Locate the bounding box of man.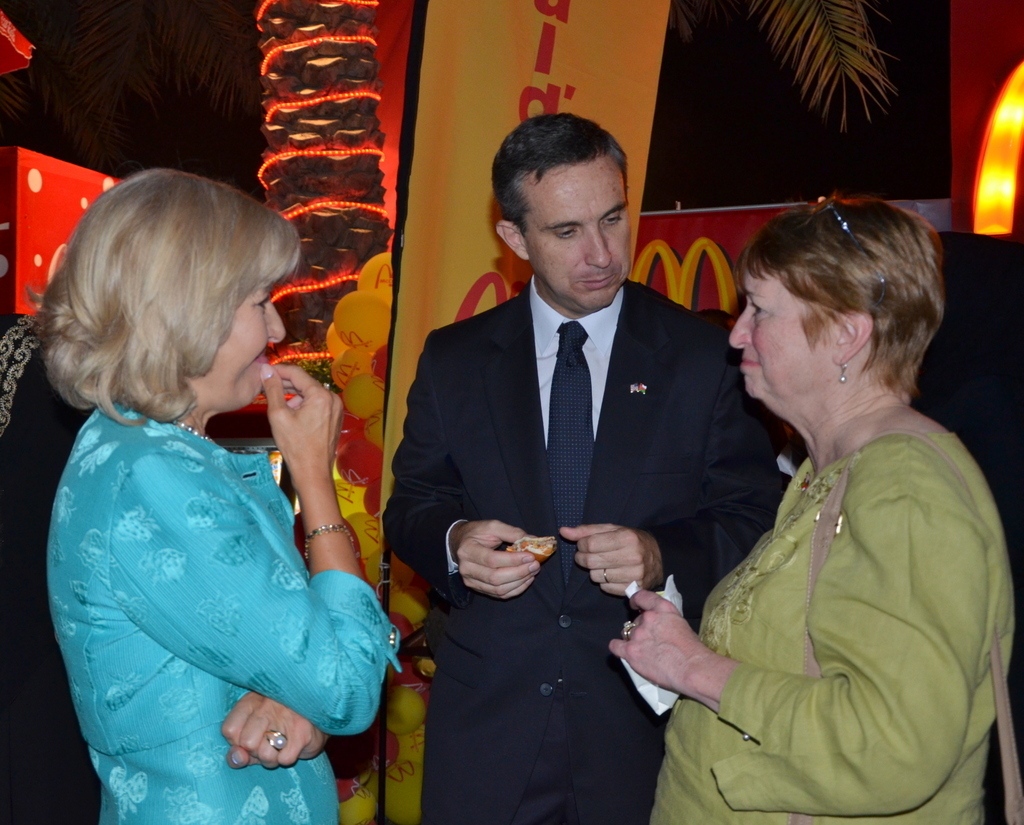
Bounding box: [left=400, top=132, right=773, bottom=798].
